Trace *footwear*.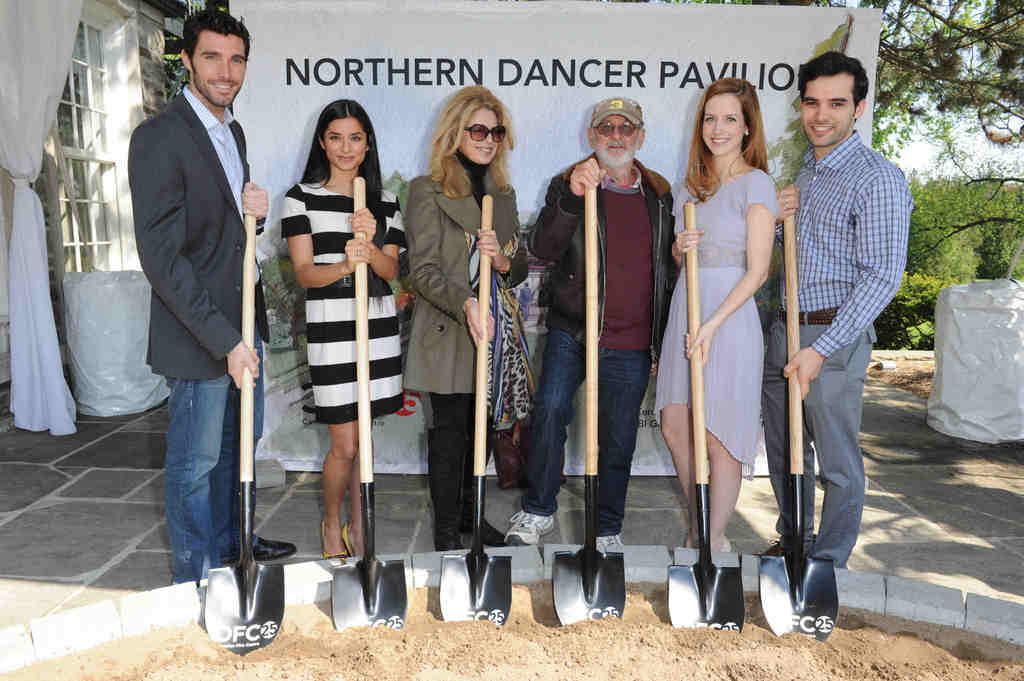
Traced to <region>223, 532, 296, 562</region>.
